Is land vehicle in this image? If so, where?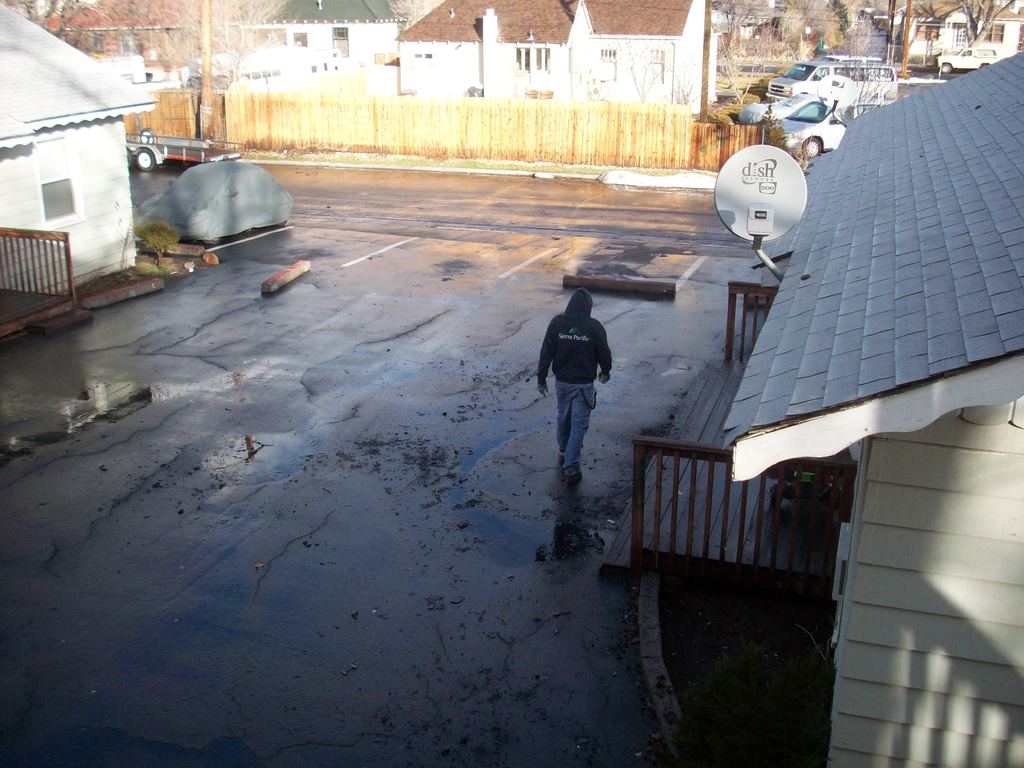
Yes, at 938,42,1005,71.
